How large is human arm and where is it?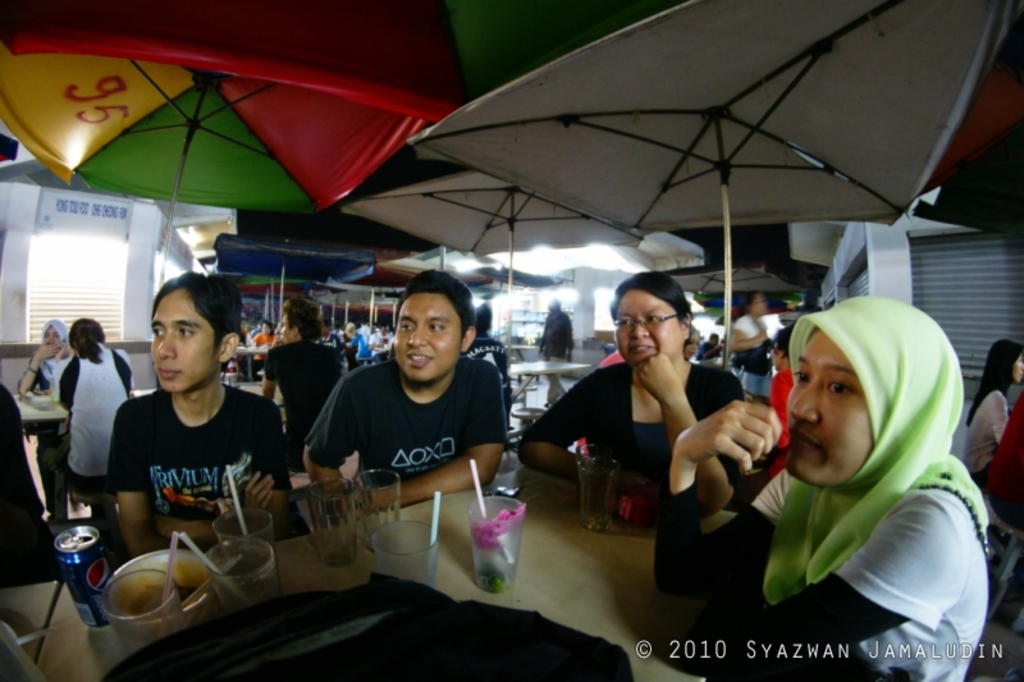
Bounding box: [x1=980, y1=388, x2=1010, y2=439].
